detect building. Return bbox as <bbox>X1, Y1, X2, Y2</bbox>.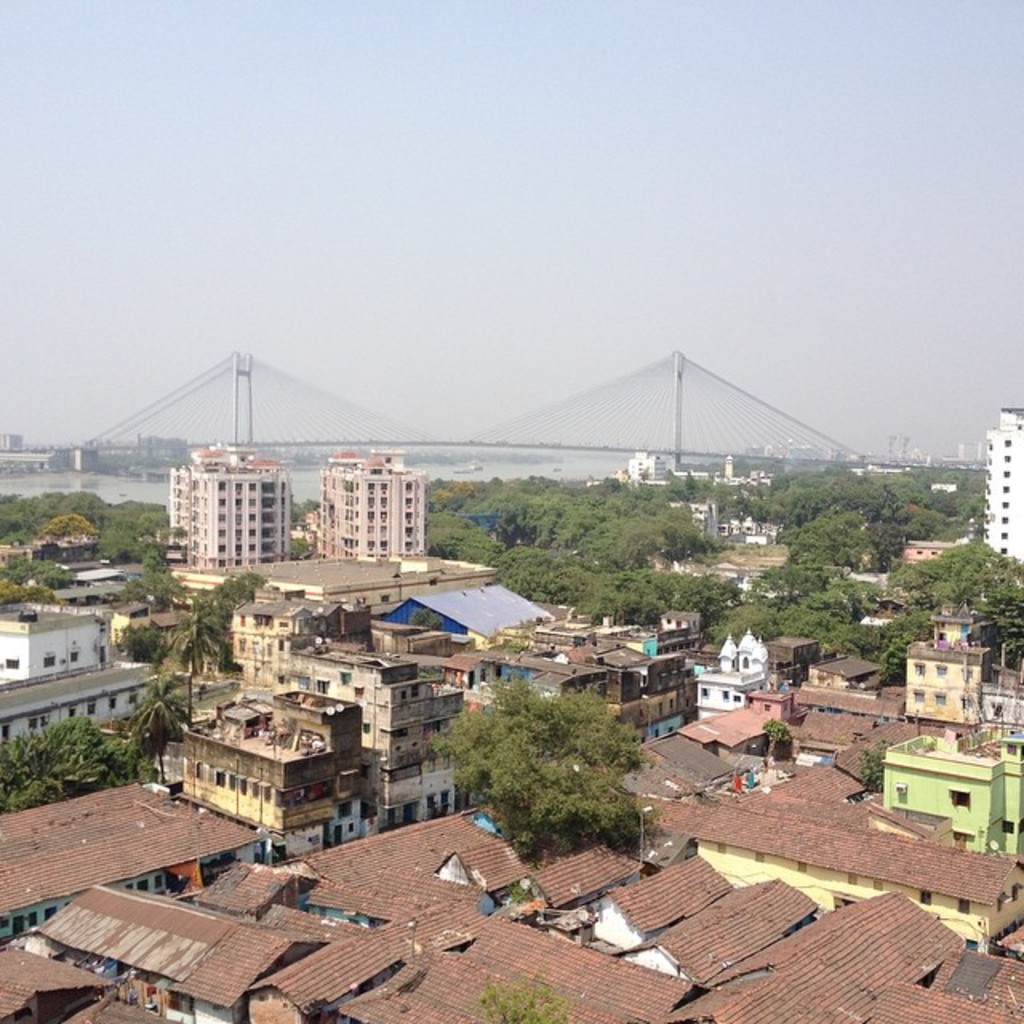
<bbox>318, 451, 430, 558</bbox>.
